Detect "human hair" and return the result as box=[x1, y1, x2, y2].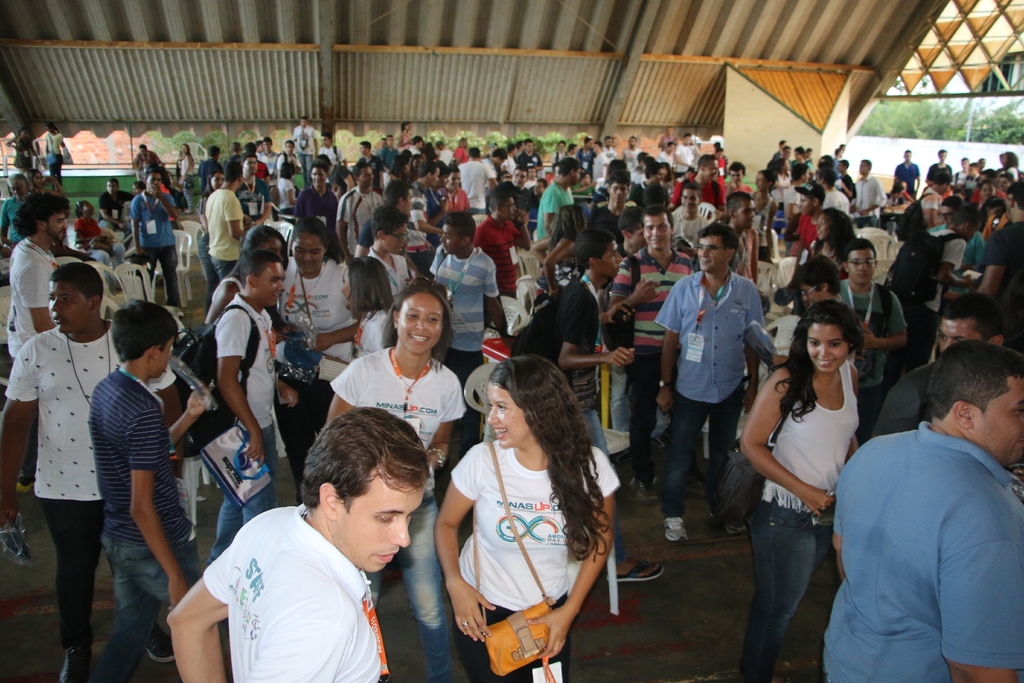
box=[472, 370, 601, 541].
